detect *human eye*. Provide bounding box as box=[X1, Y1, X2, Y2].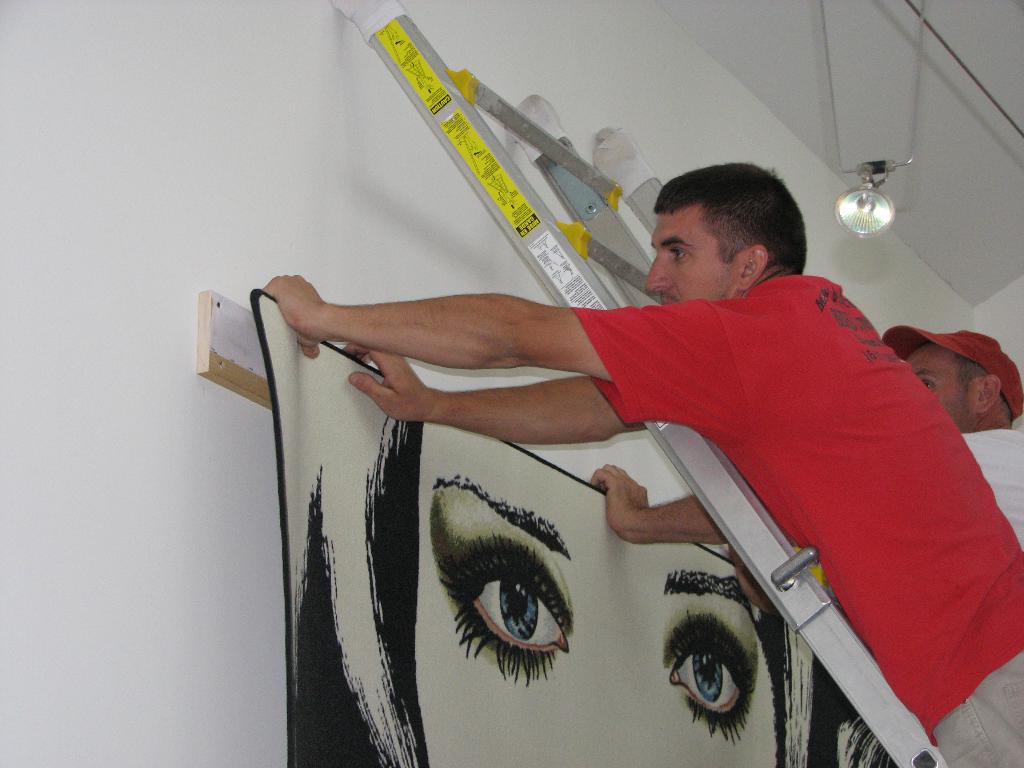
box=[926, 378, 935, 392].
